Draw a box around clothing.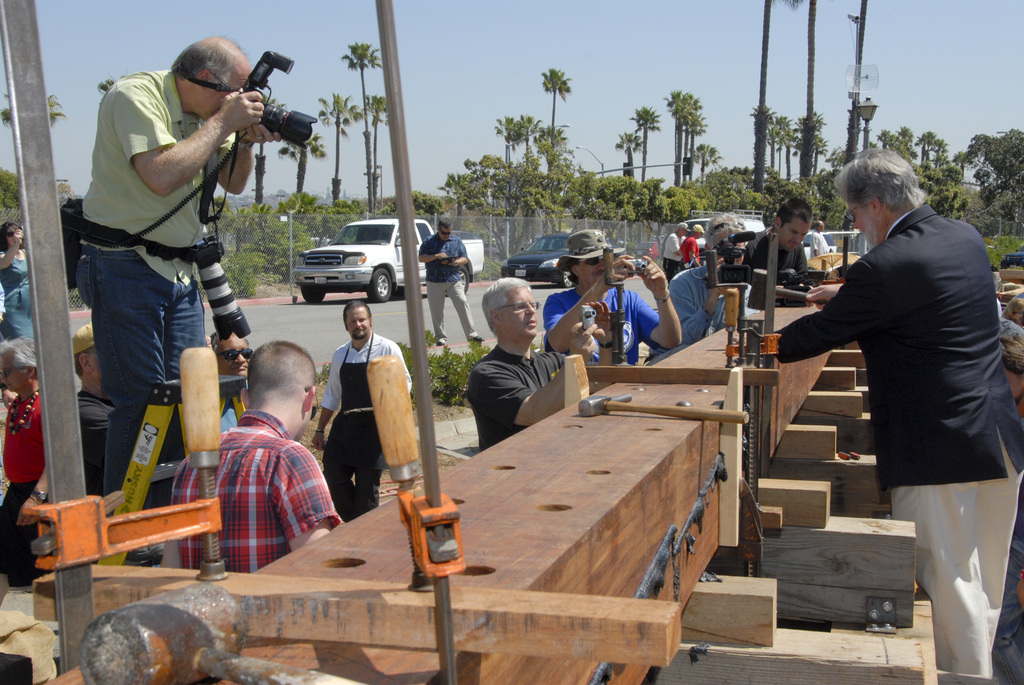
locate(790, 165, 1007, 547).
